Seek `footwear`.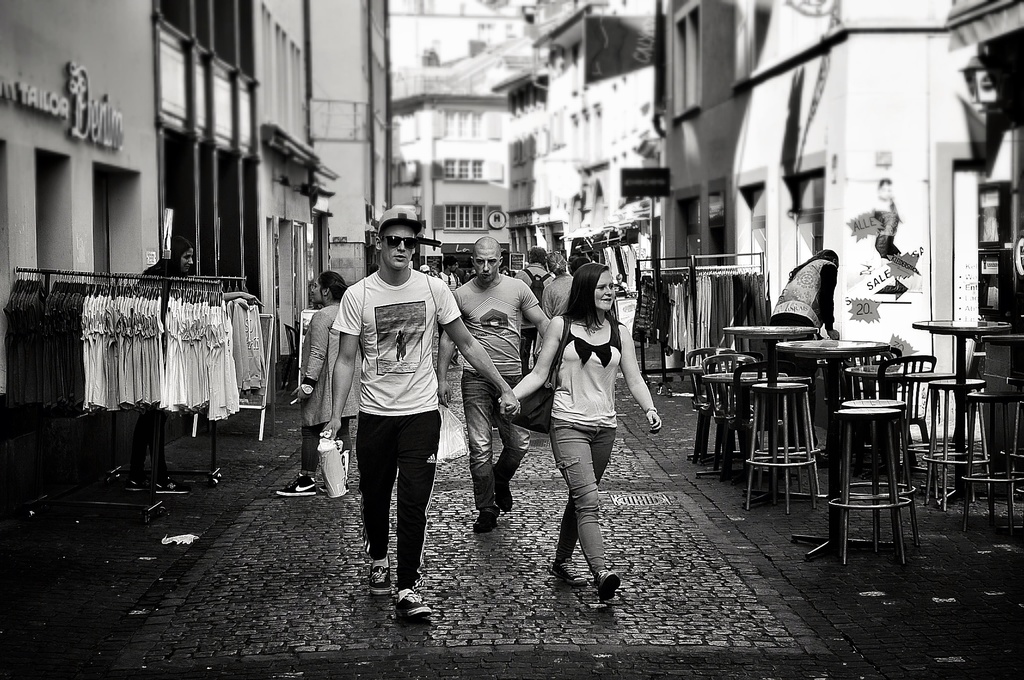
{"x1": 392, "y1": 587, "x2": 435, "y2": 611}.
